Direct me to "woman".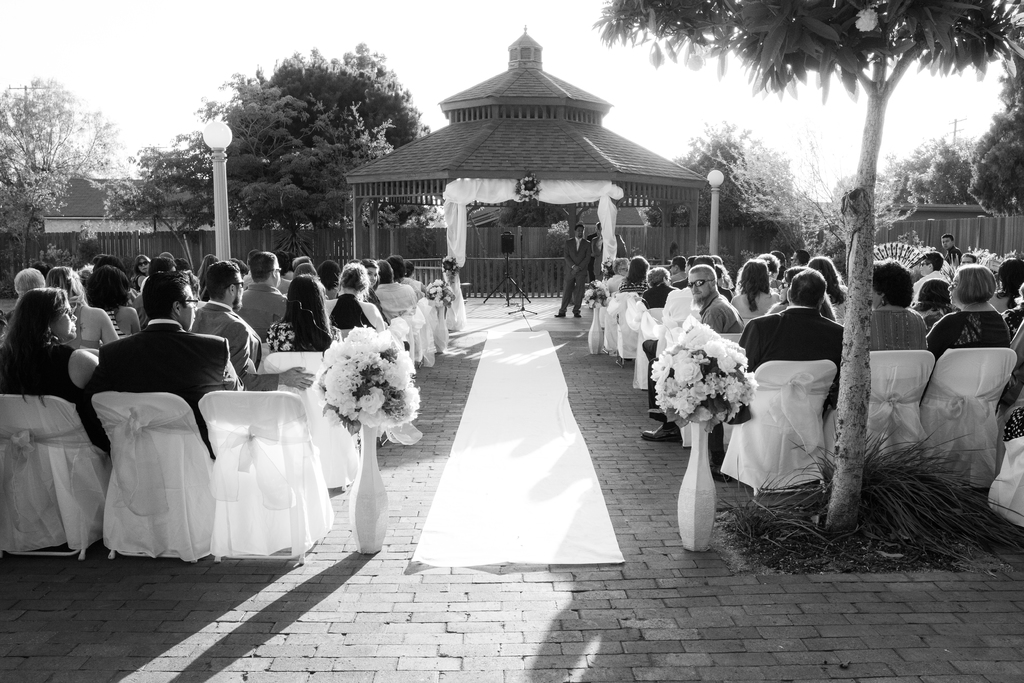
Direction: bbox=(868, 257, 931, 354).
